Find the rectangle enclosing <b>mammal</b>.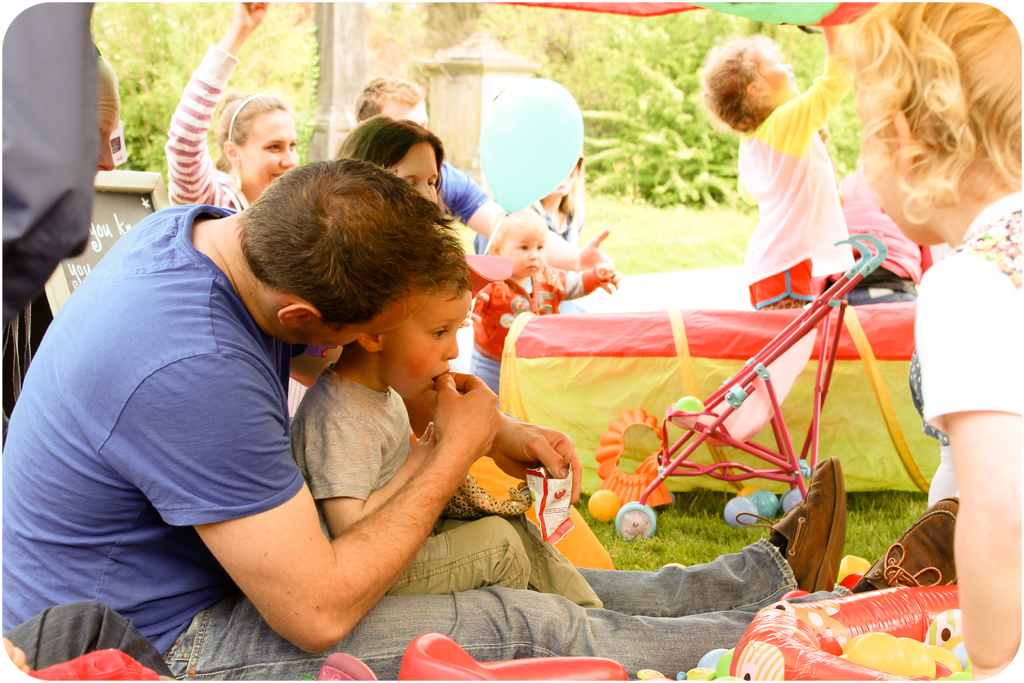
694 17 850 311.
